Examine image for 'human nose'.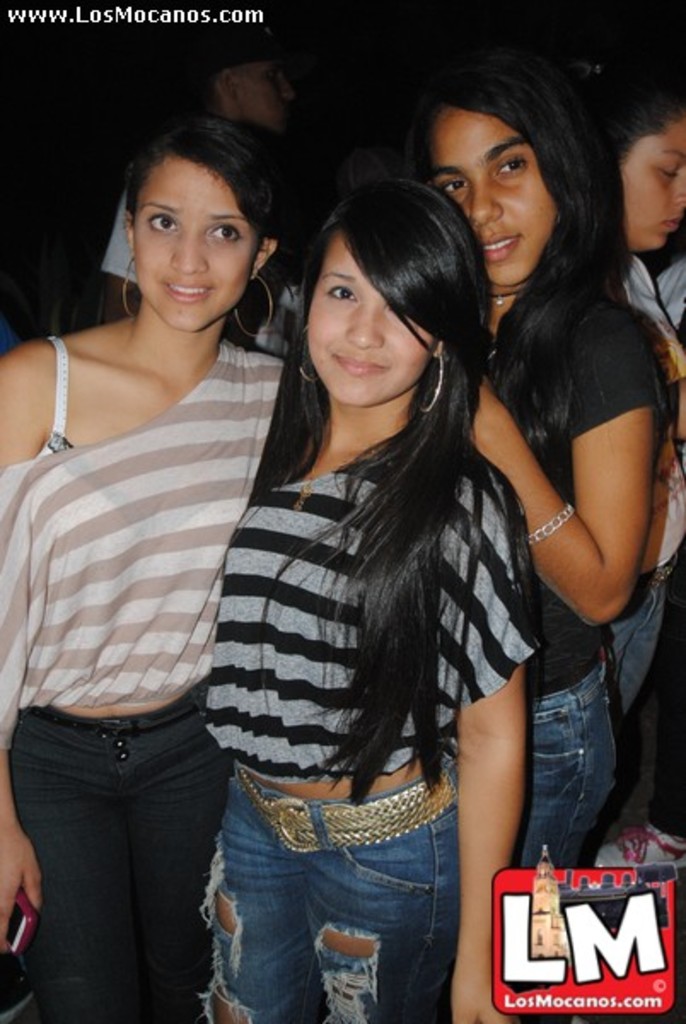
Examination result: pyautogui.locateOnScreen(169, 224, 210, 270).
